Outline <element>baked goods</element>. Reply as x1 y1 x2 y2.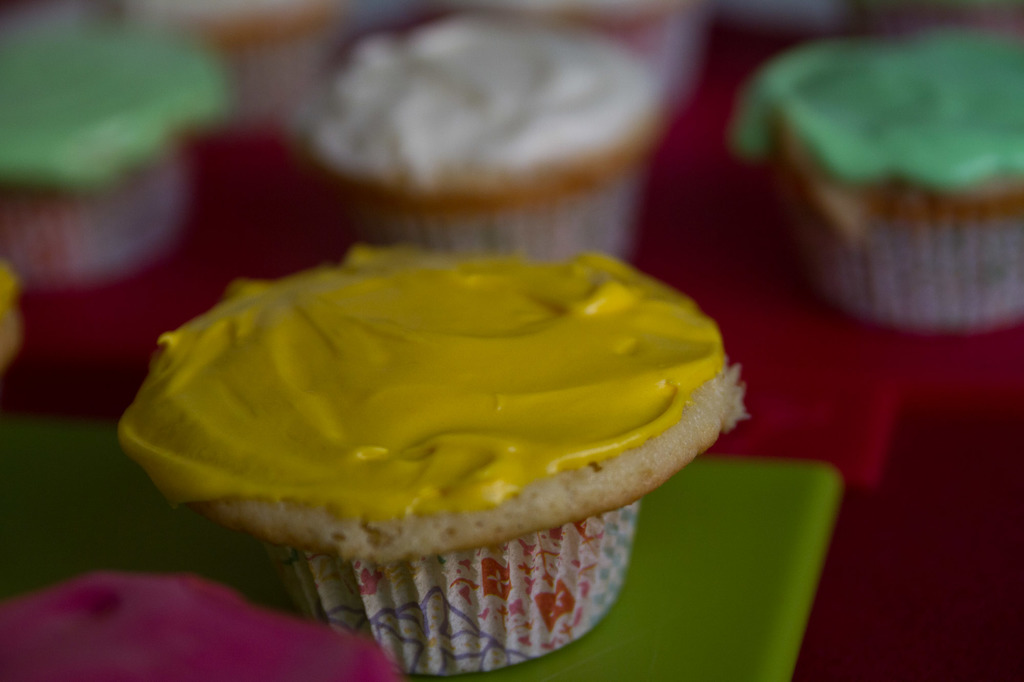
116 0 356 140.
